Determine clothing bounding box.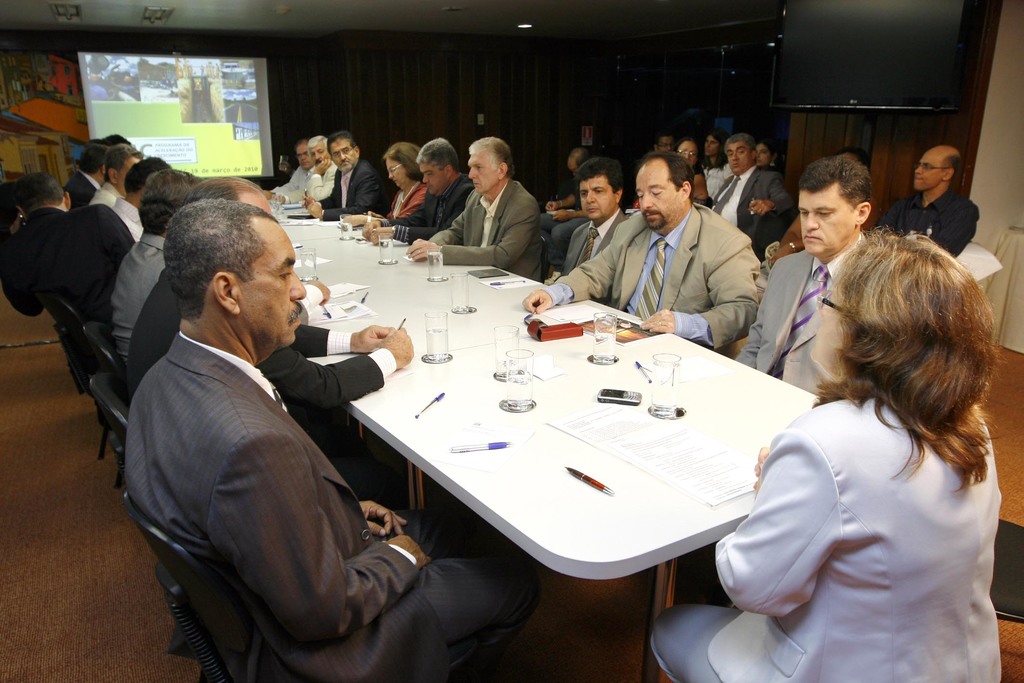
Determined: <box>13,163,86,300</box>.
